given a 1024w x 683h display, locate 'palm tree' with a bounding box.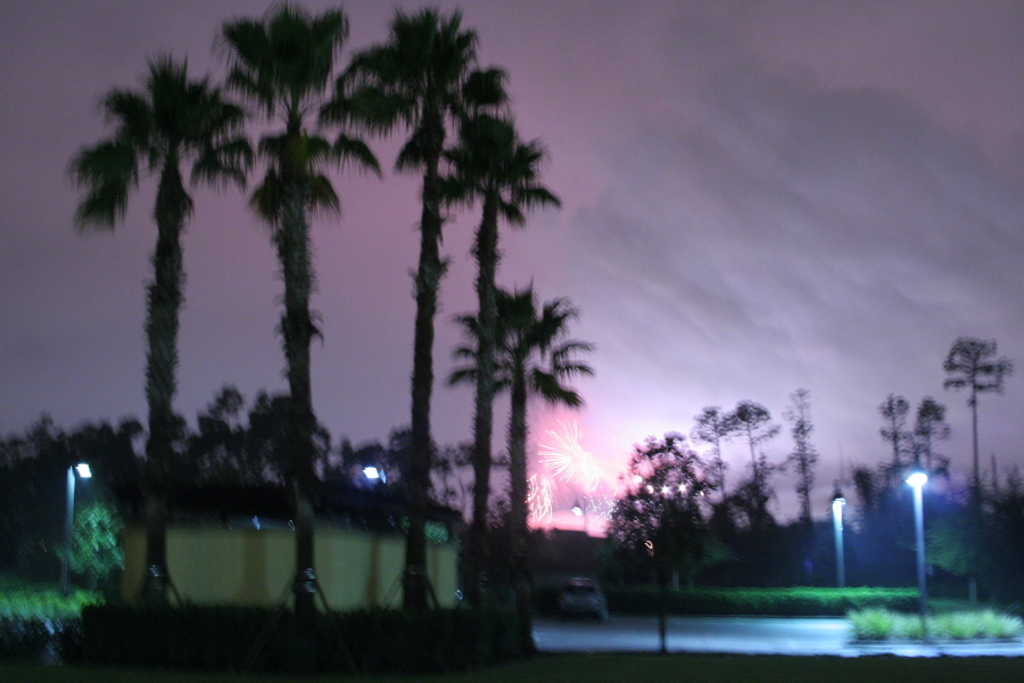
Located: [437, 107, 526, 535].
